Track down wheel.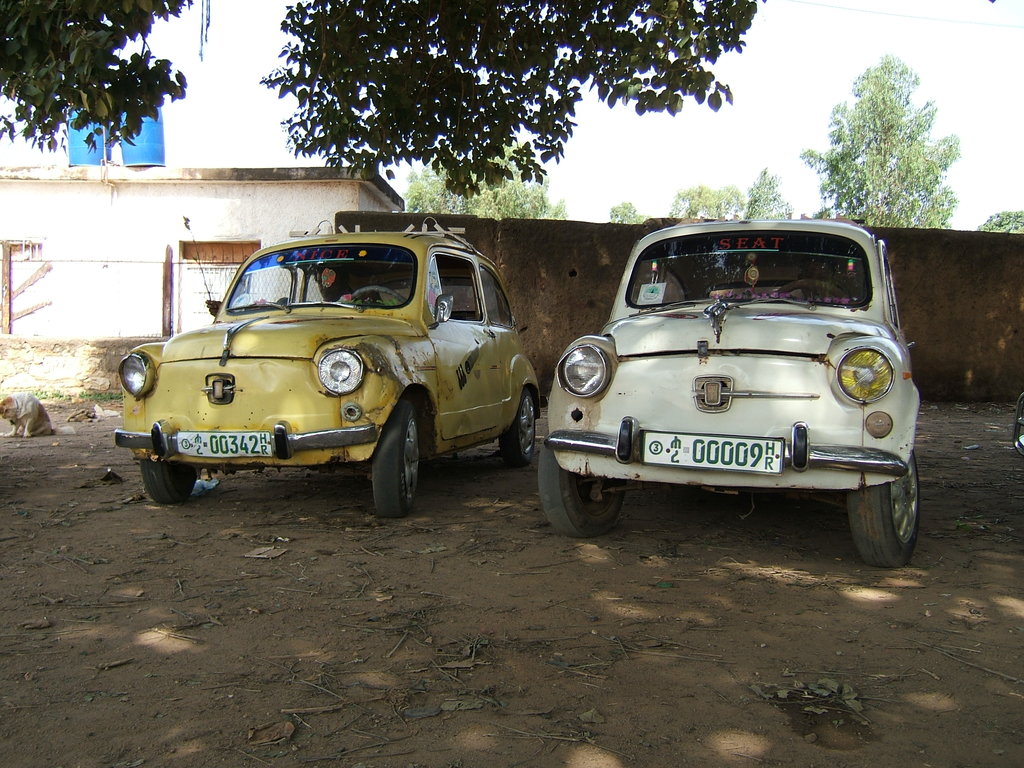
Tracked to [845, 450, 920, 569].
